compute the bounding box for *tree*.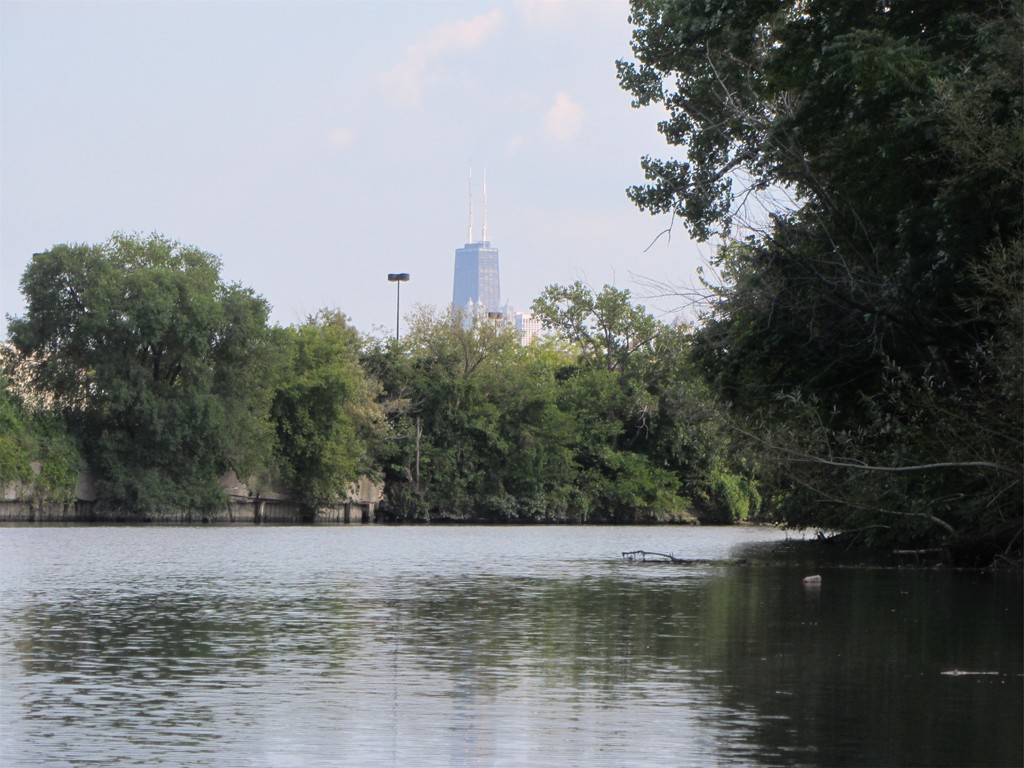
l=18, t=201, r=301, b=527.
